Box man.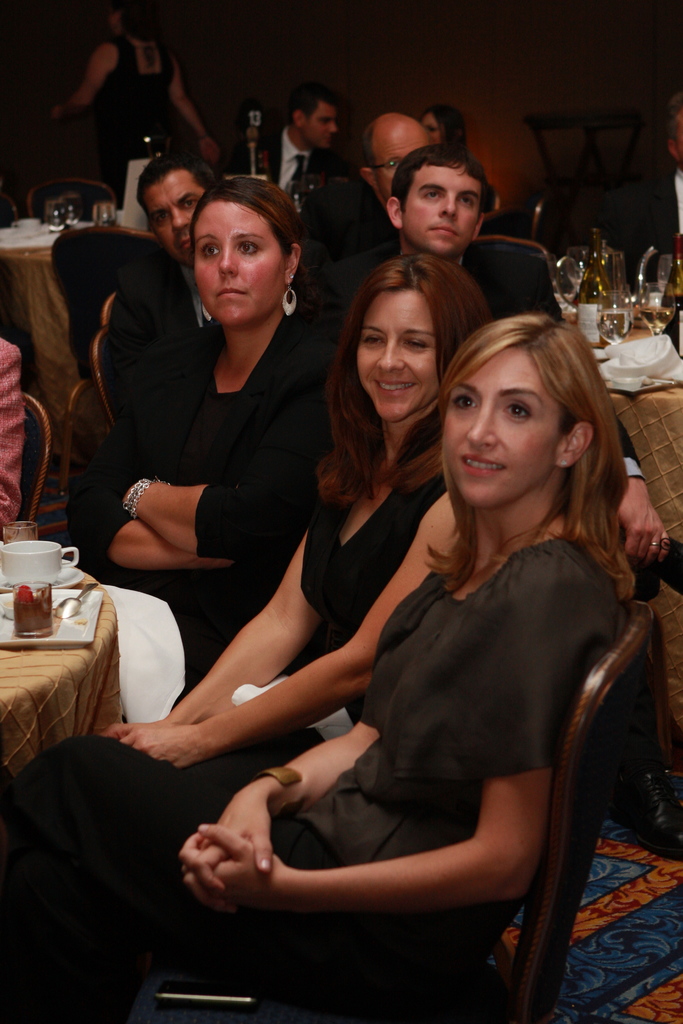
detection(310, 109, 436, 289).
